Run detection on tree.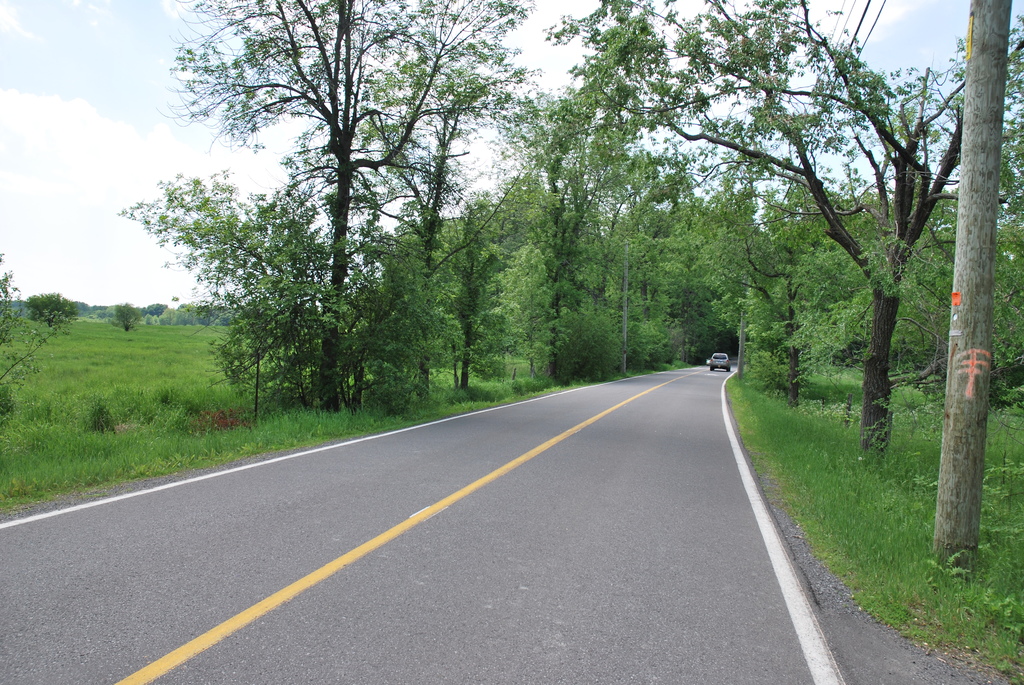
Result: BBox(143, 28, 522, 437).
